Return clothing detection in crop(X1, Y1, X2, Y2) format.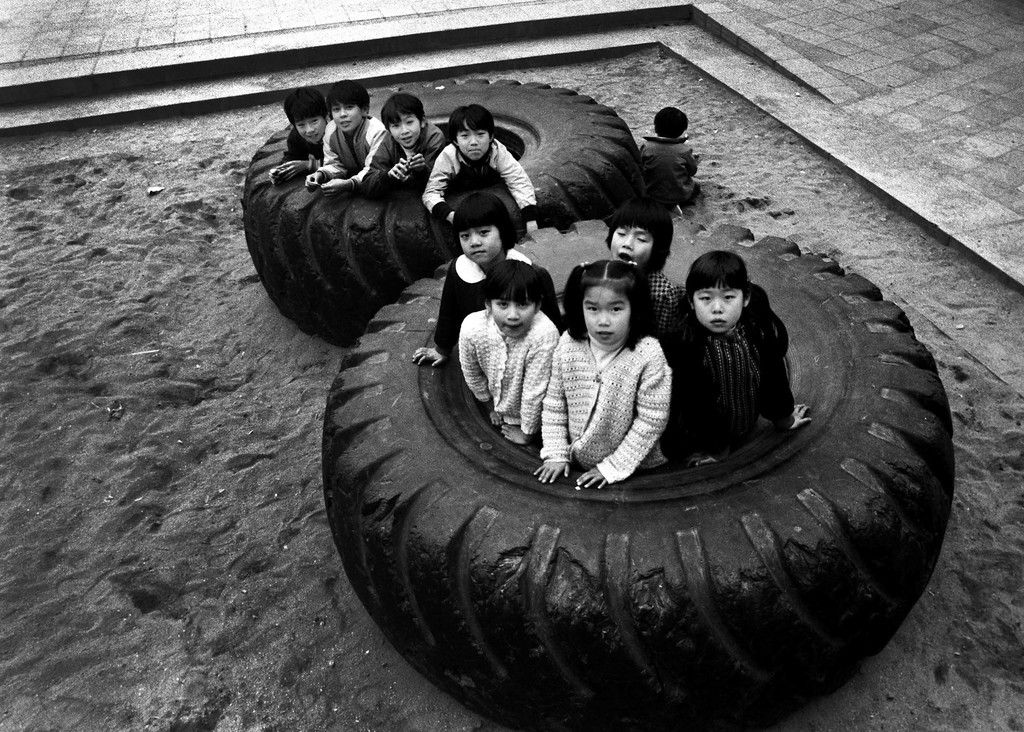
crop(556, 294, 687, 491).
